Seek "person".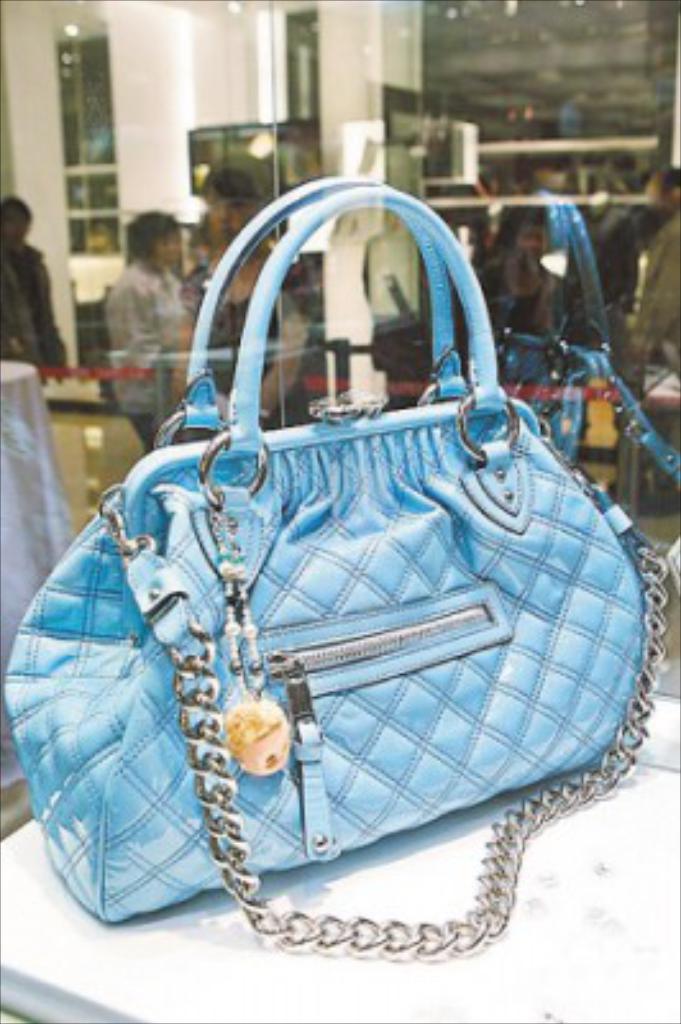
left=469, top=202, right=581, bottom=387.
